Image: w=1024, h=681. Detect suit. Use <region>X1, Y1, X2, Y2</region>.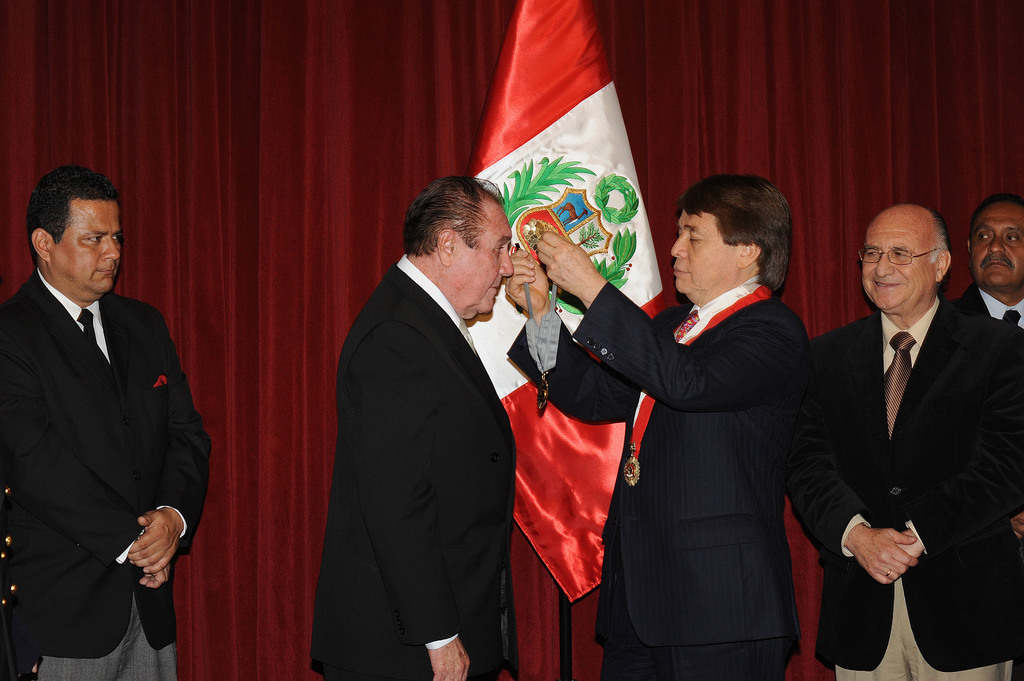
<region>309, 156, 561, 678</region>.
